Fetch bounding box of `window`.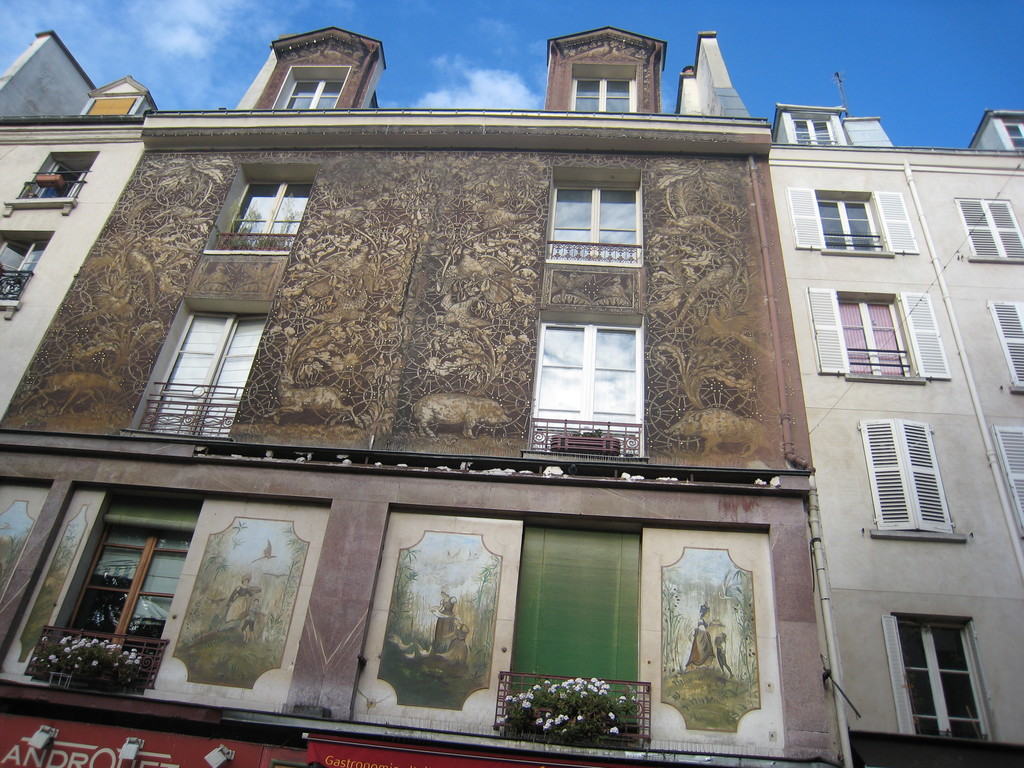
Bbox: [539,324,644,461].
